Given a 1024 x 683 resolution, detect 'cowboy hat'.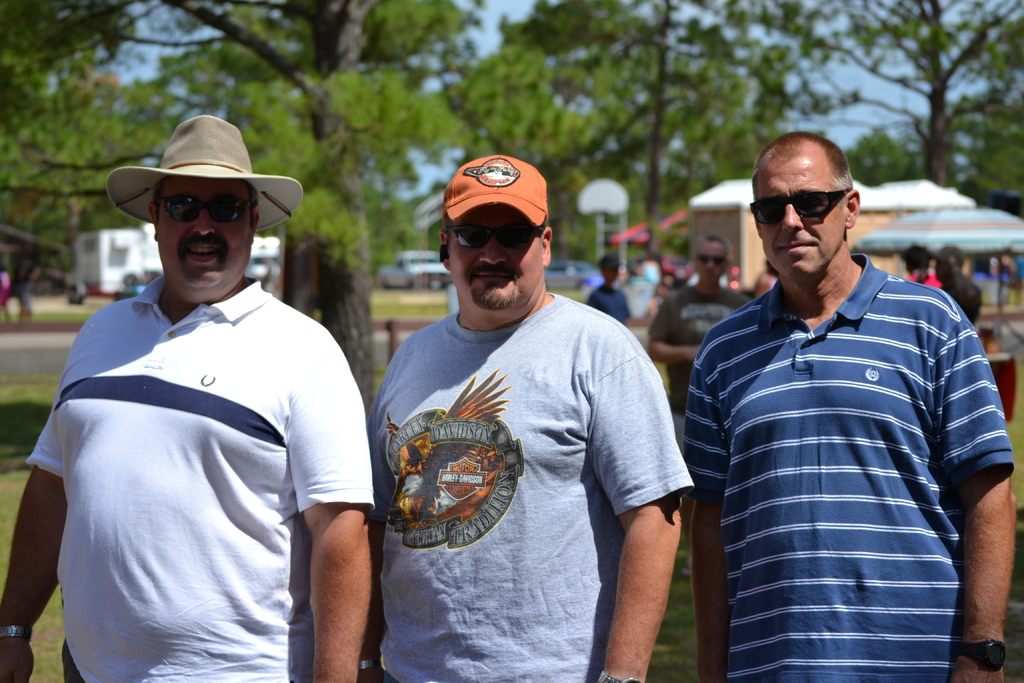
rect(115, 113, 278, 261).
